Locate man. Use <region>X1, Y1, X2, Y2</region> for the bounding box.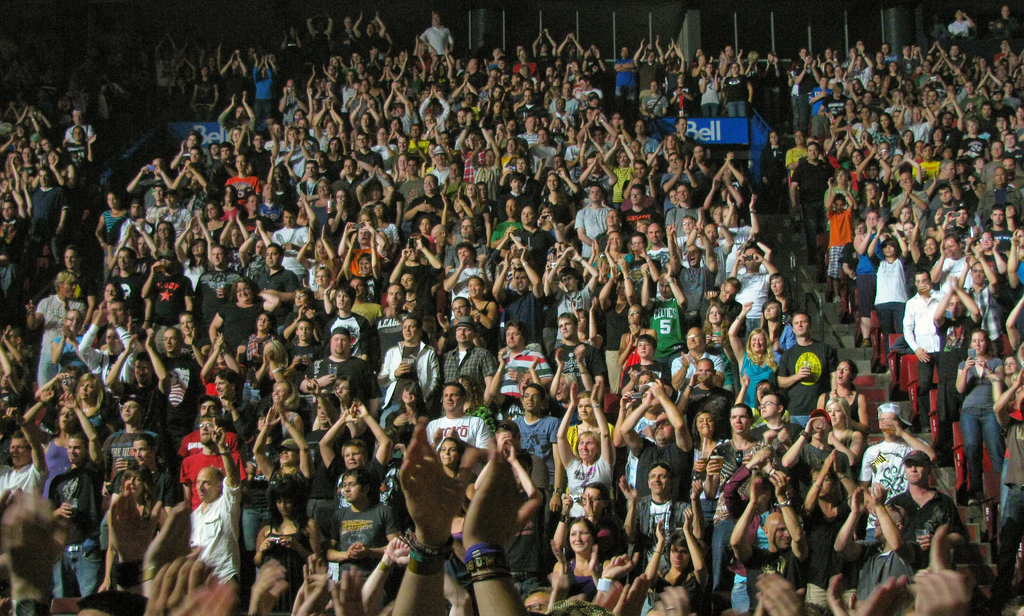
<region>280, 78, 308, 123</region>.
